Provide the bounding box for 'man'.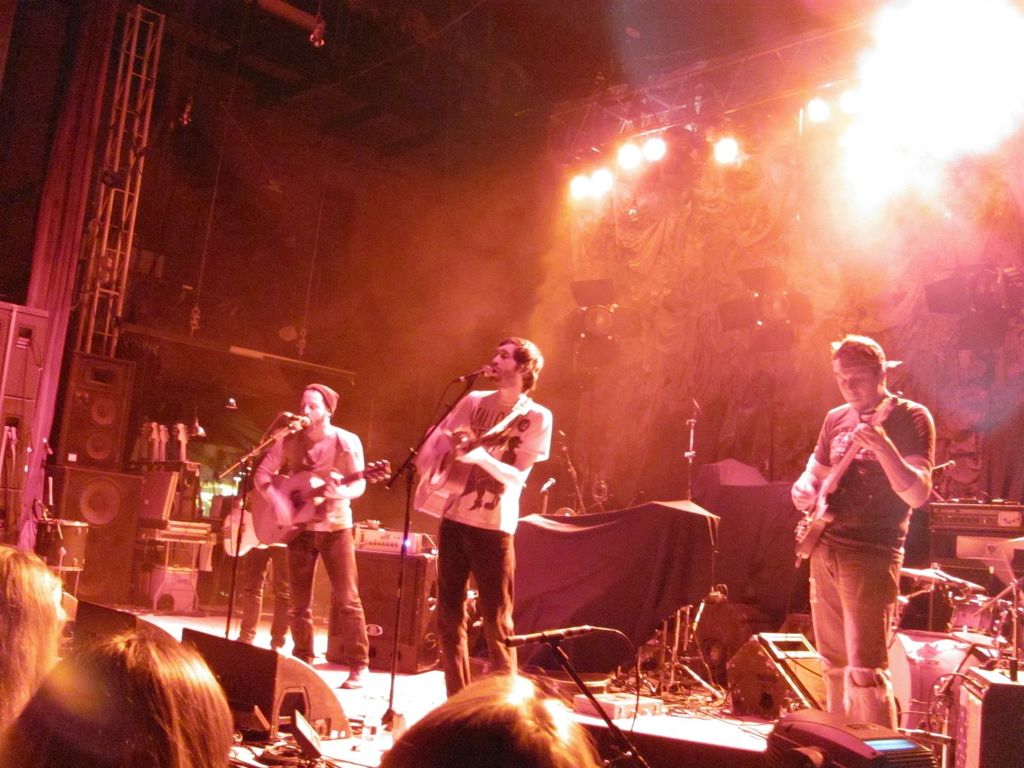
l=241, t=378, r=374, b=684.
